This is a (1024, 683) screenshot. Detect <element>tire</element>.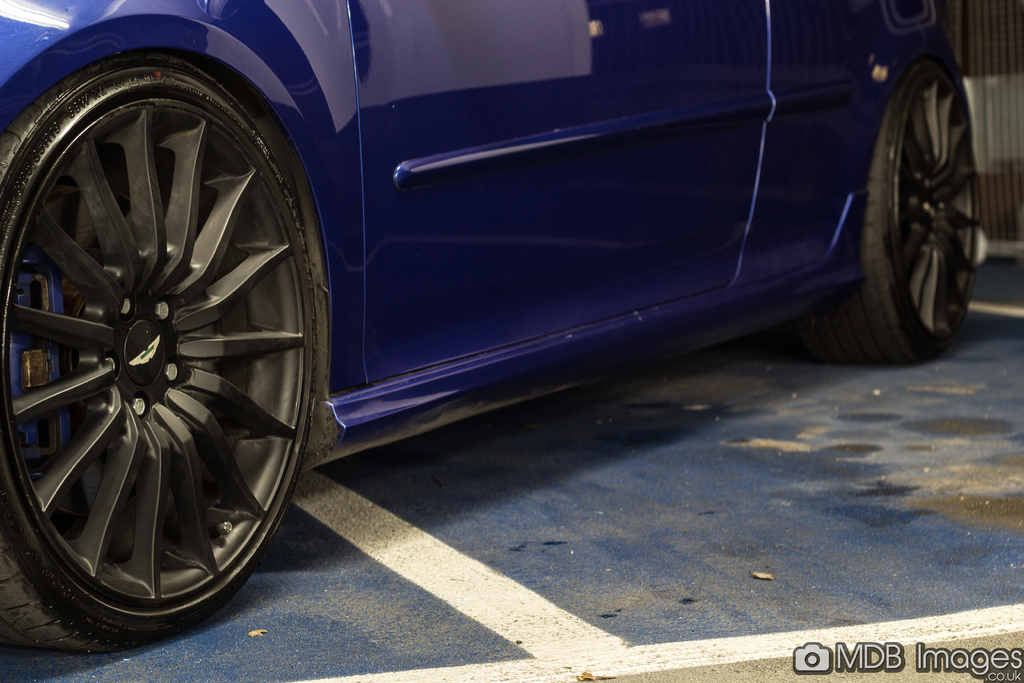
rect(804, 58, 977, 363).
